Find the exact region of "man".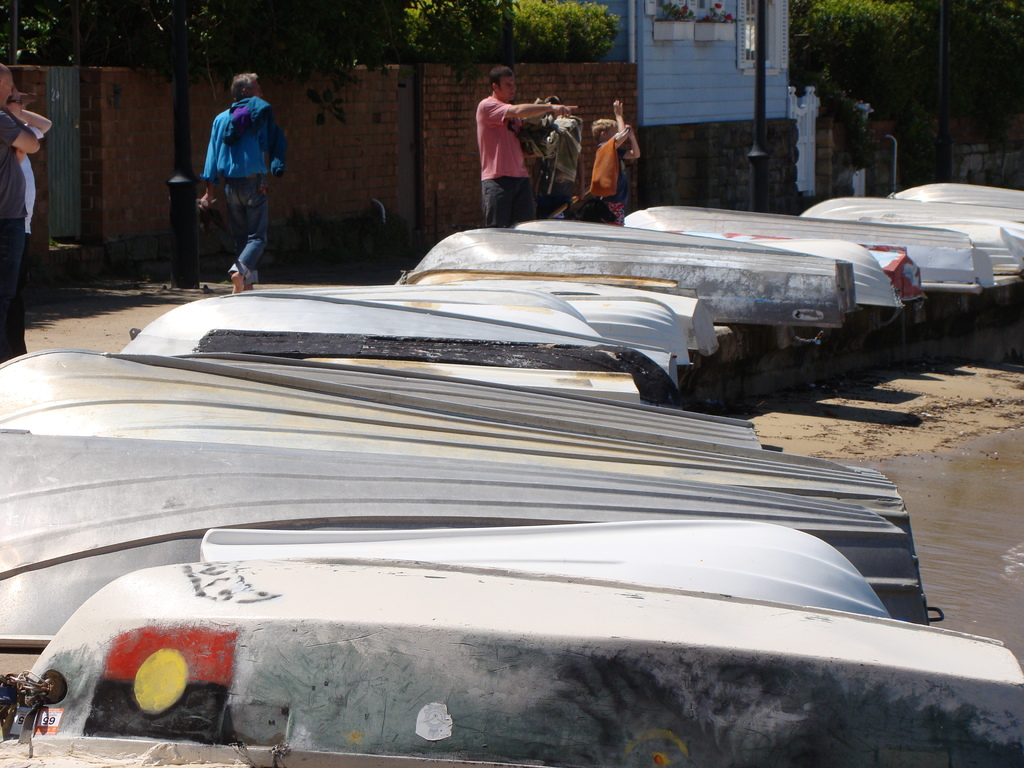
Exact region: [483,70,571,230].
